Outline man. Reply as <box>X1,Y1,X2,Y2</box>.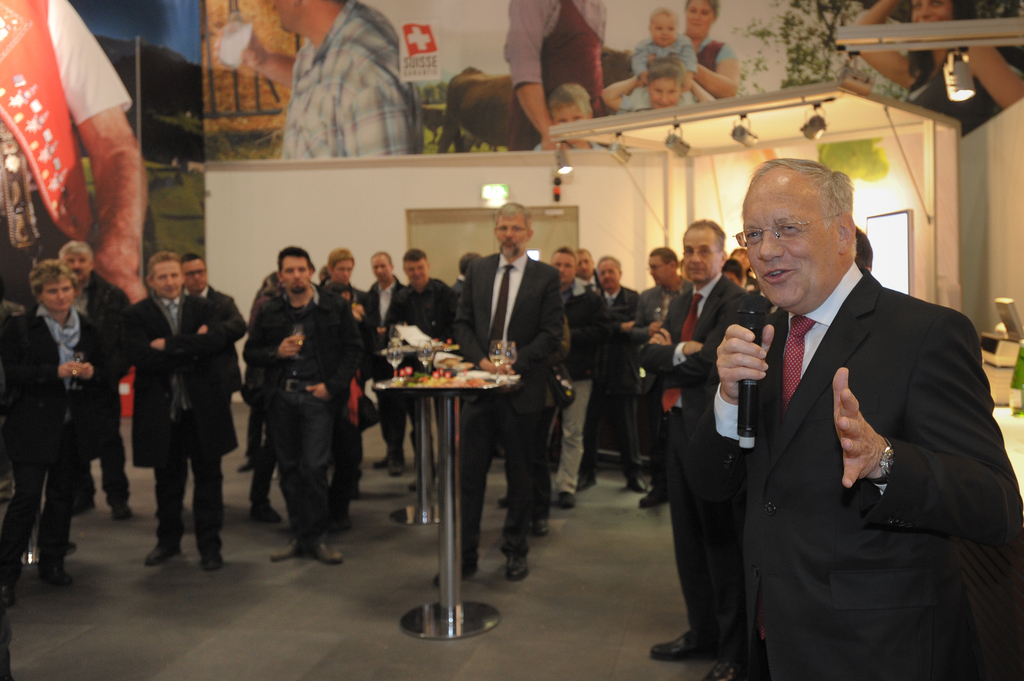
<box>221,0,421,159</box>.
